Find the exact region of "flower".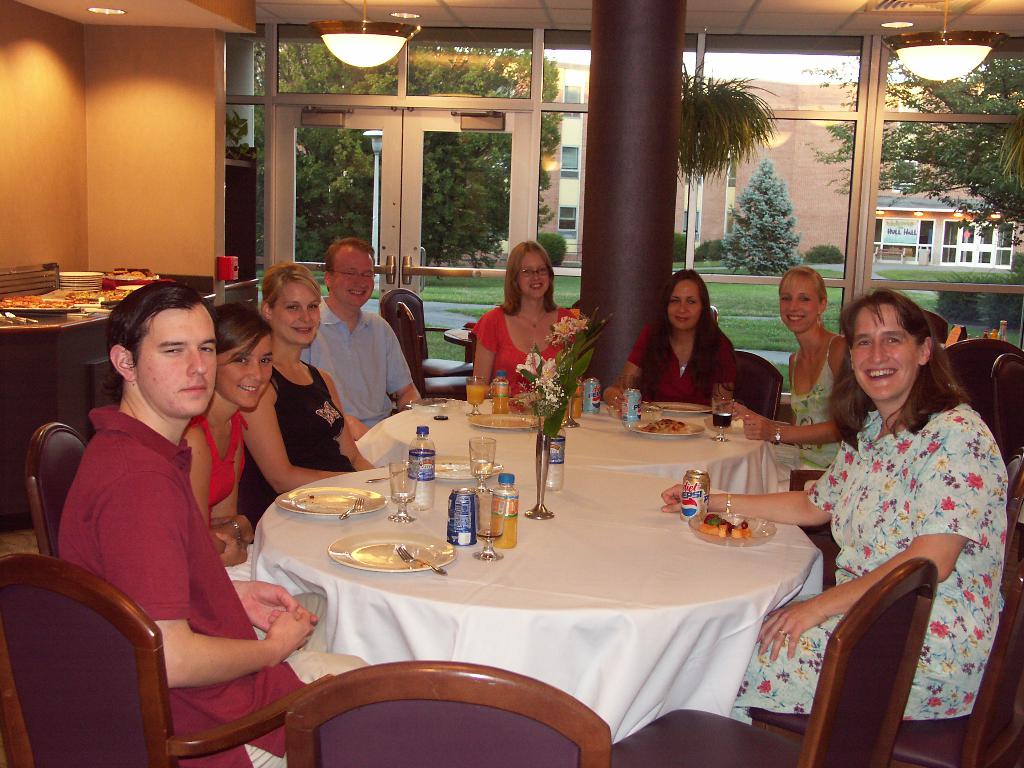
Exact region: region(998, 532, 1007, 542).
